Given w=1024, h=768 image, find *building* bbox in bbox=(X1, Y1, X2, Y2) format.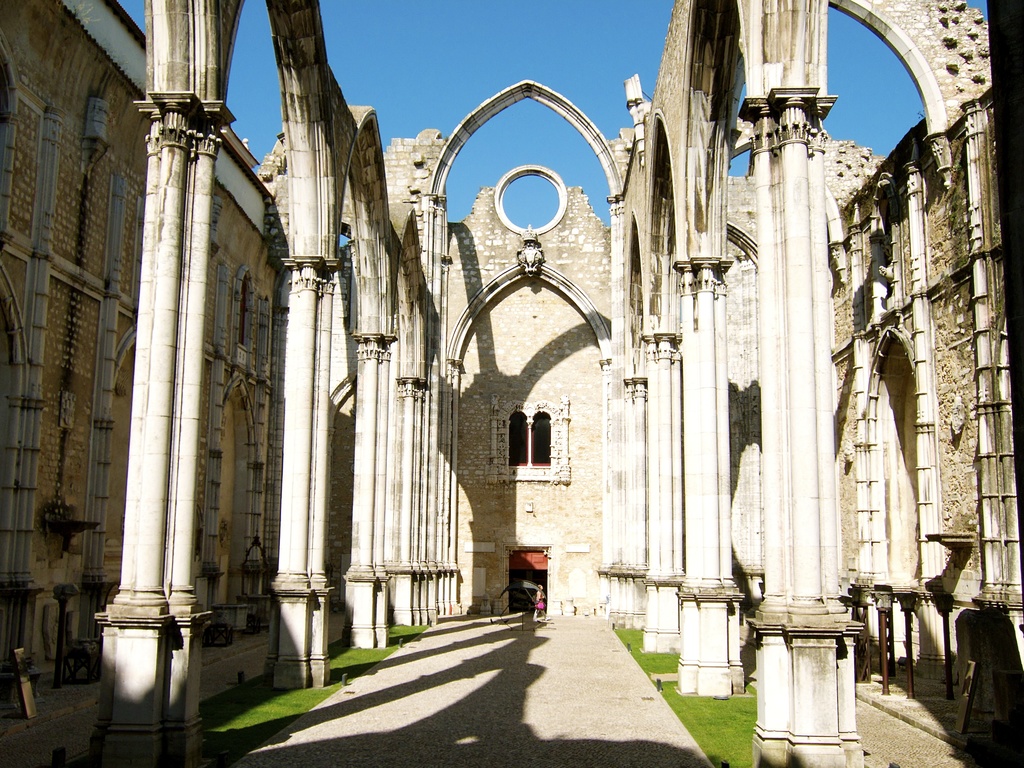
bbox=(0, 0, 1023, 767).
